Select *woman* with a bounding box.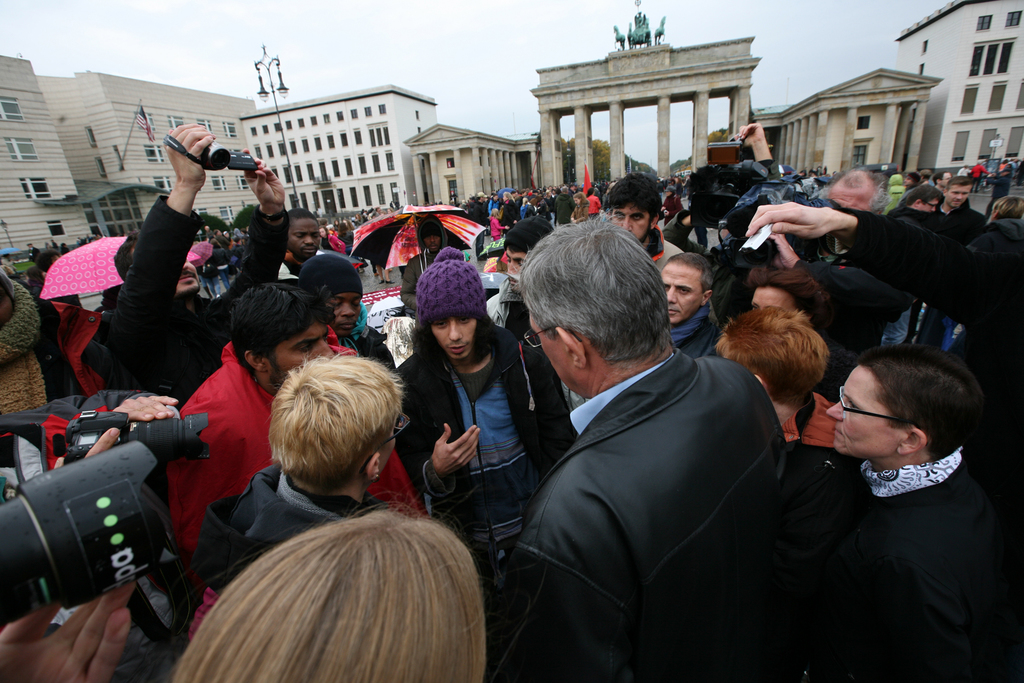
bbox(337, 218, 353, 261).
